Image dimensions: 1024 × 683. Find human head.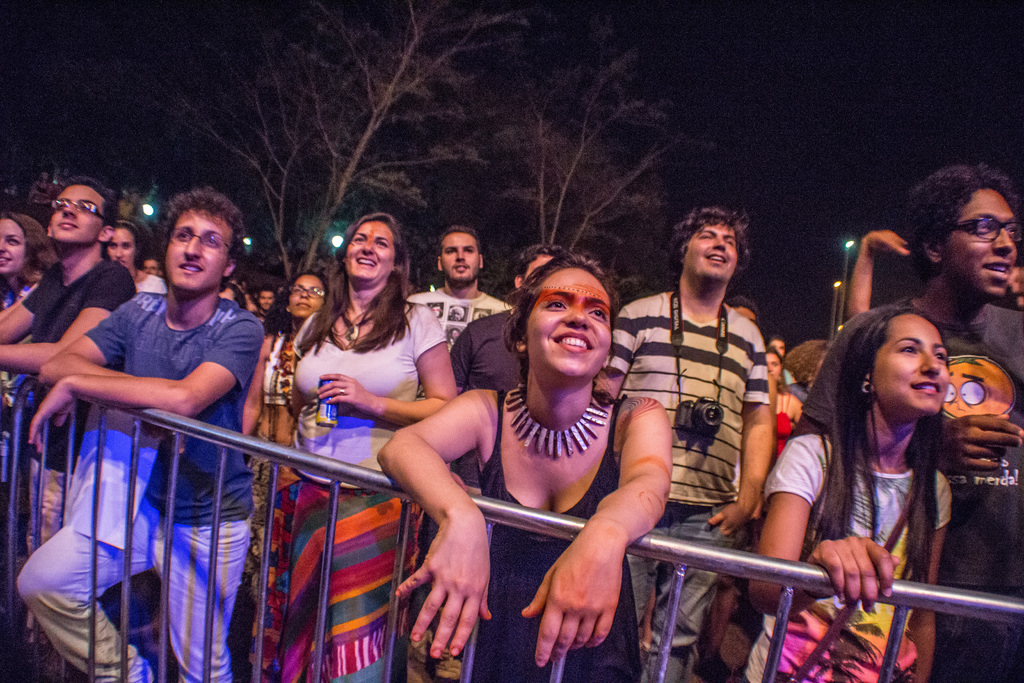
436 226 484 286.
